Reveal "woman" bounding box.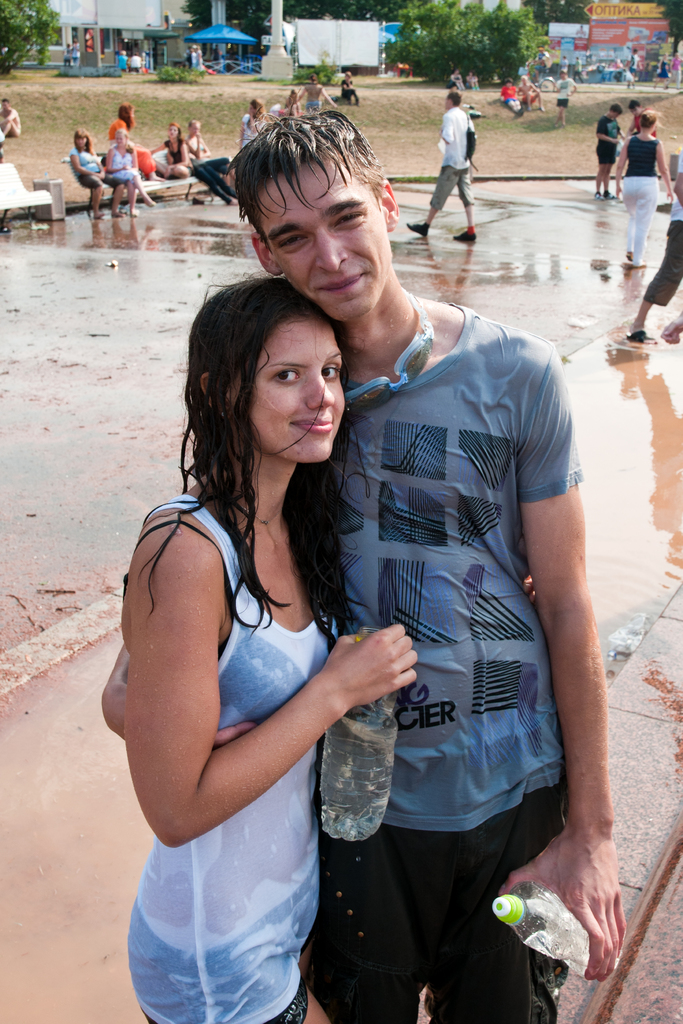
Revealed: 117 211 429 1023.
